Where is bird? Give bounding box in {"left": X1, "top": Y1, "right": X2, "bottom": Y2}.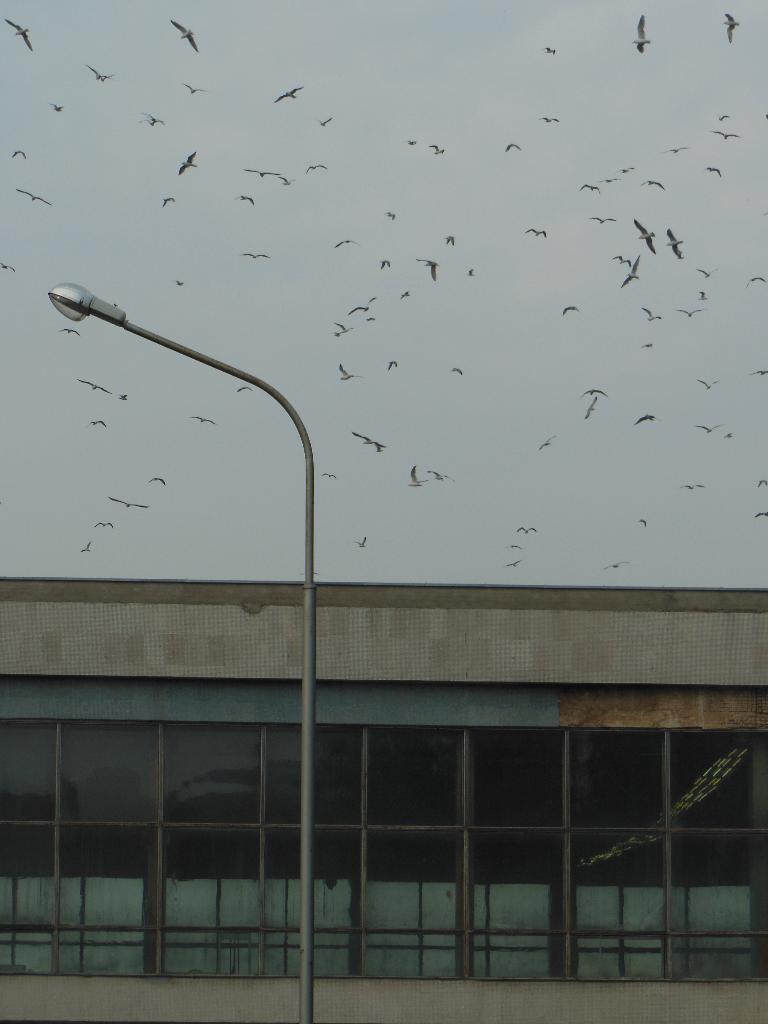
{"left": 633, "top": 13, "right": 652, "bottom": 56}.
